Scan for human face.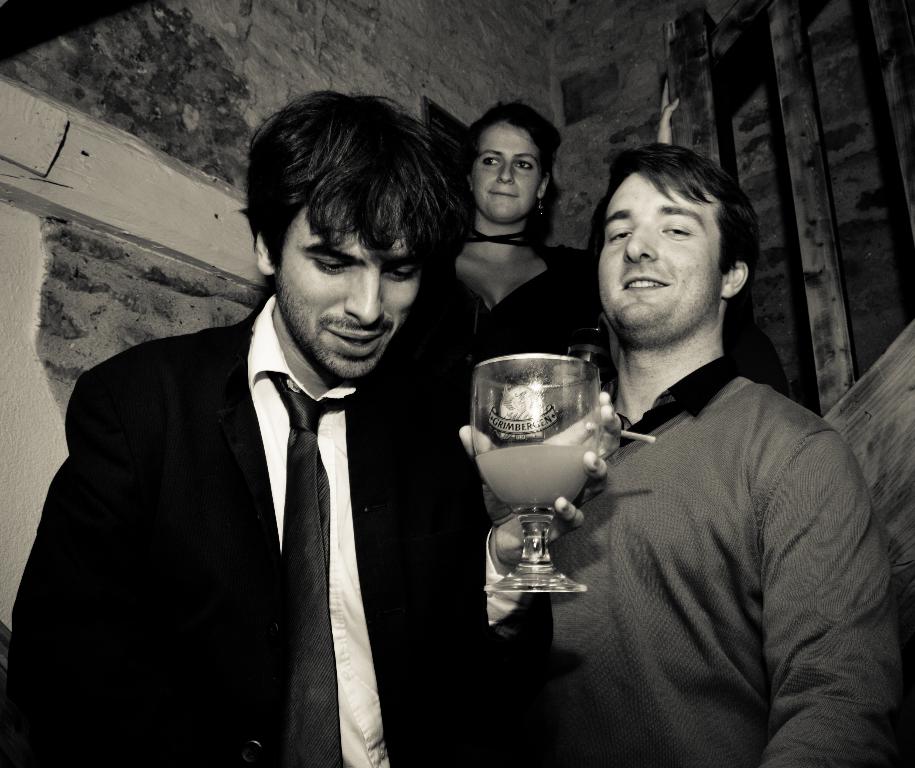
Scan result: 281/198/424/381.
